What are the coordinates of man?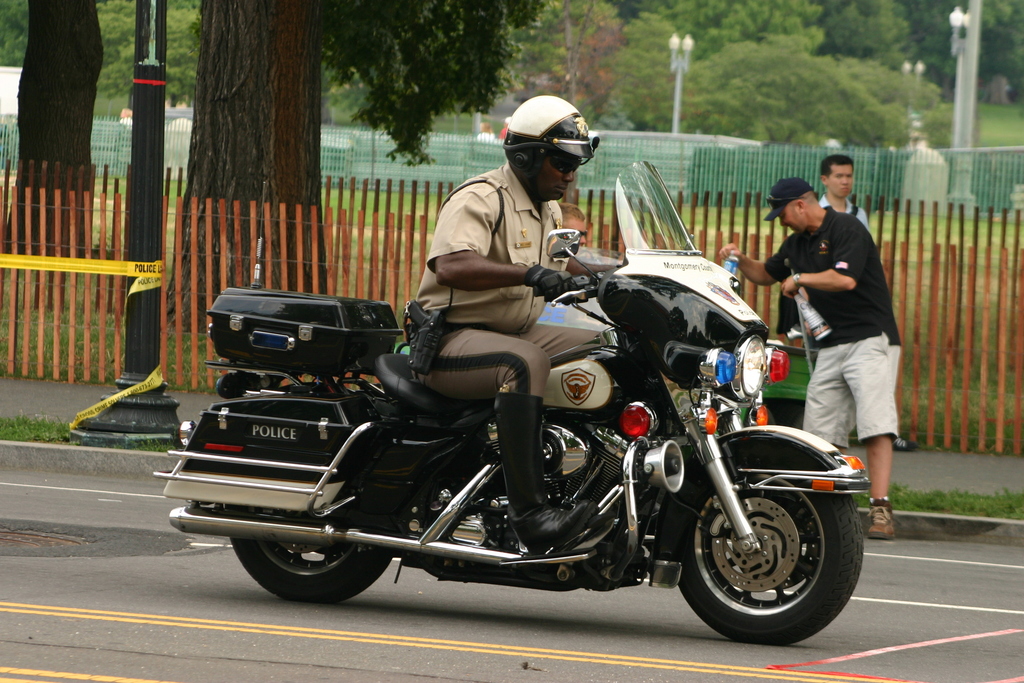
x1=716, y1=177, x2=902, y2=541.
